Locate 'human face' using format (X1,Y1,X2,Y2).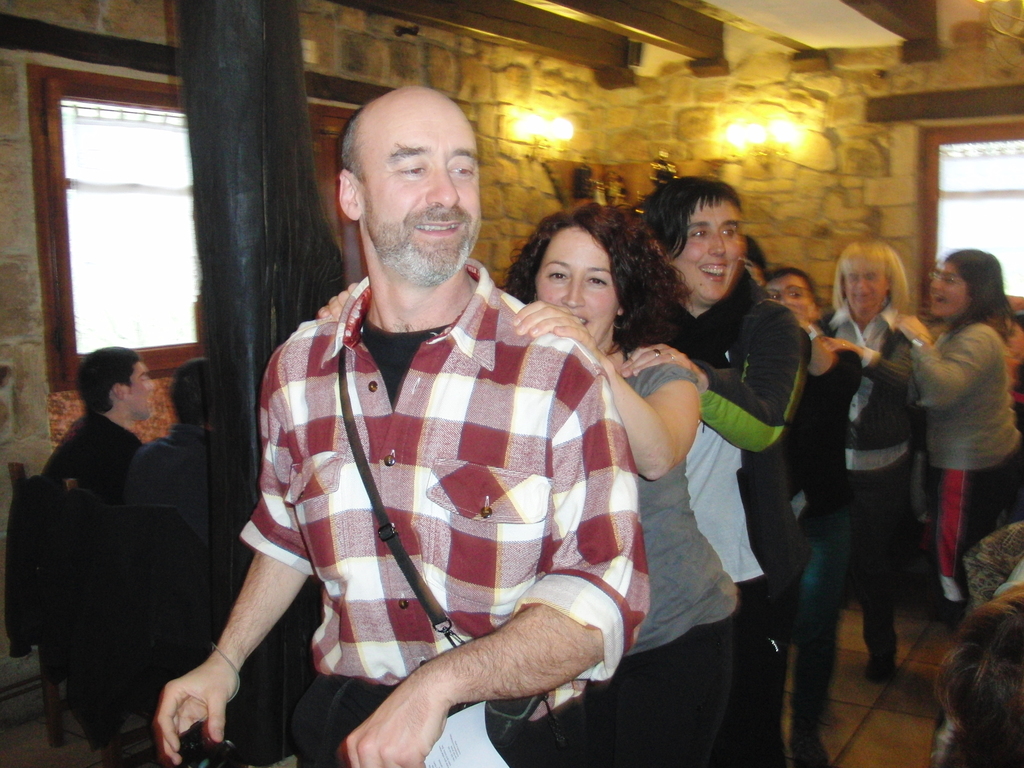
(772,276,816,315).
